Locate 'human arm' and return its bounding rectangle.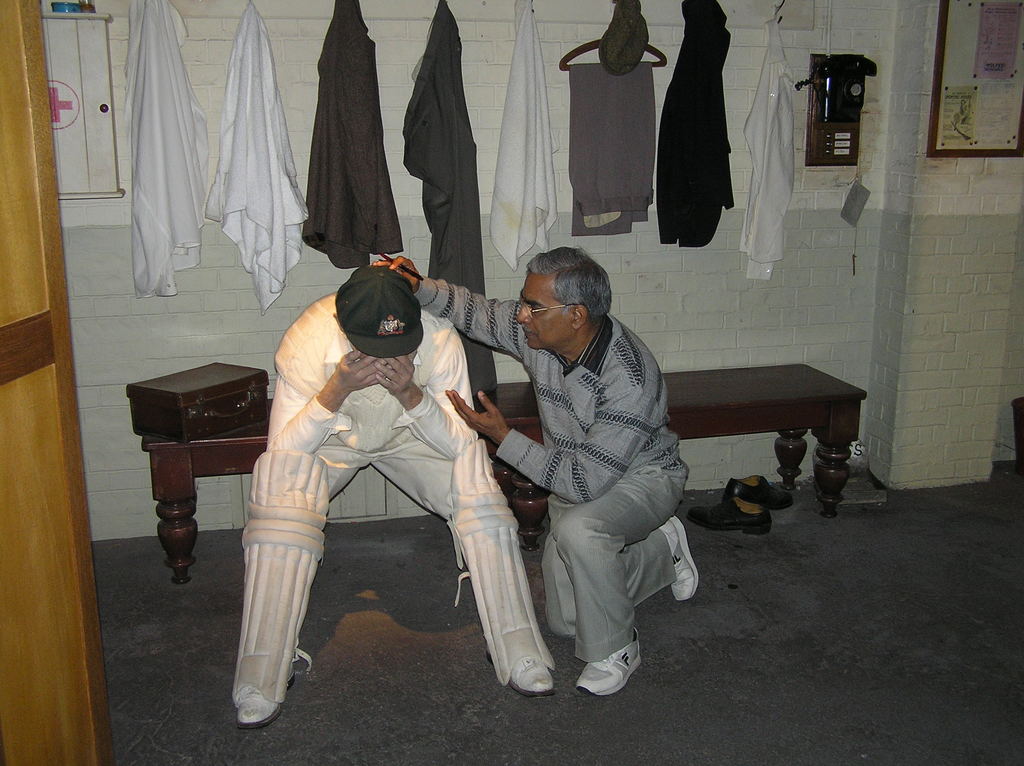
442,385,662,506.
